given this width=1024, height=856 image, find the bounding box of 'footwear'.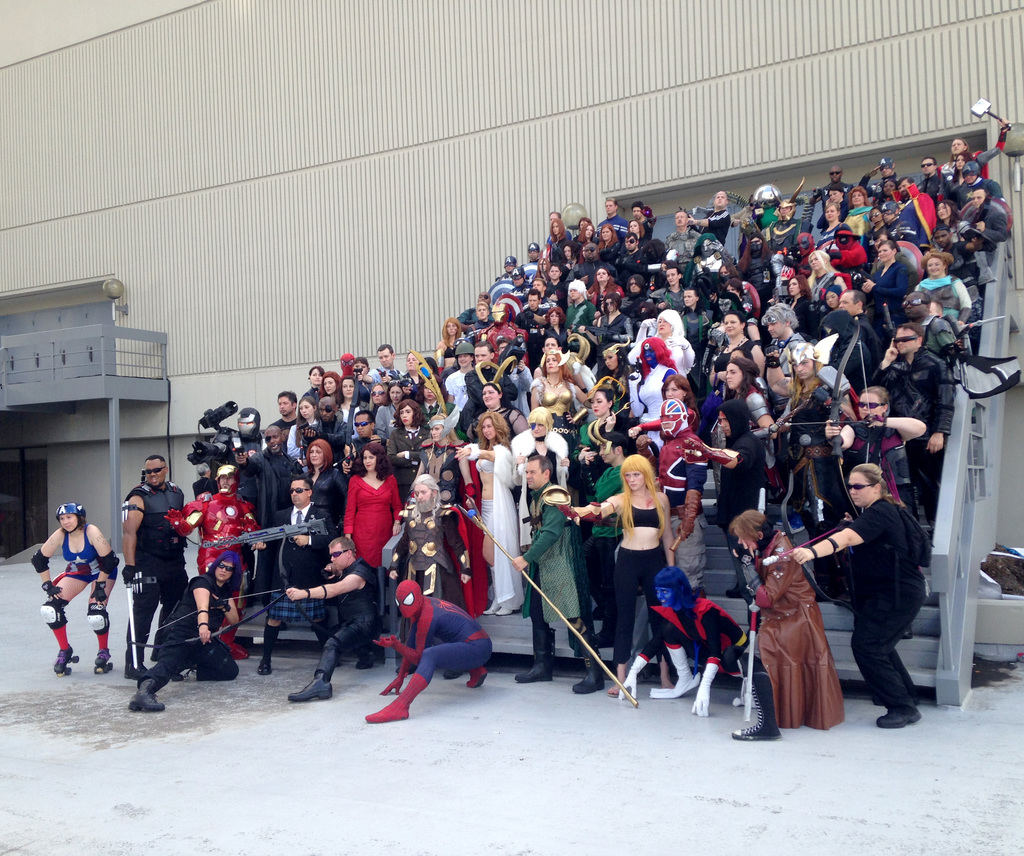
(x1=511, y1=645, x2=559, y2=682).
